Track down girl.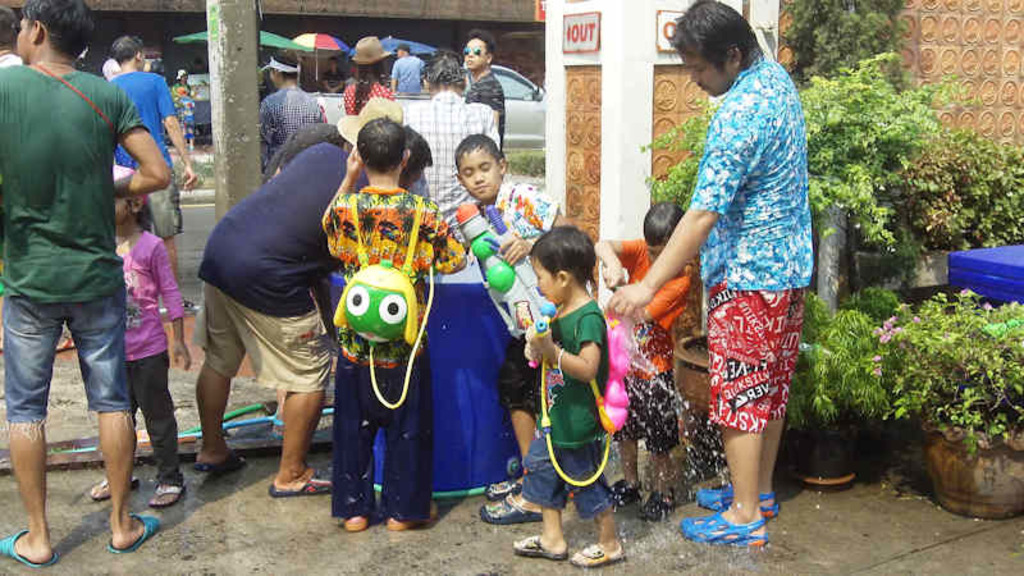
Tracked to Rect(344, 38, 397, 120).
